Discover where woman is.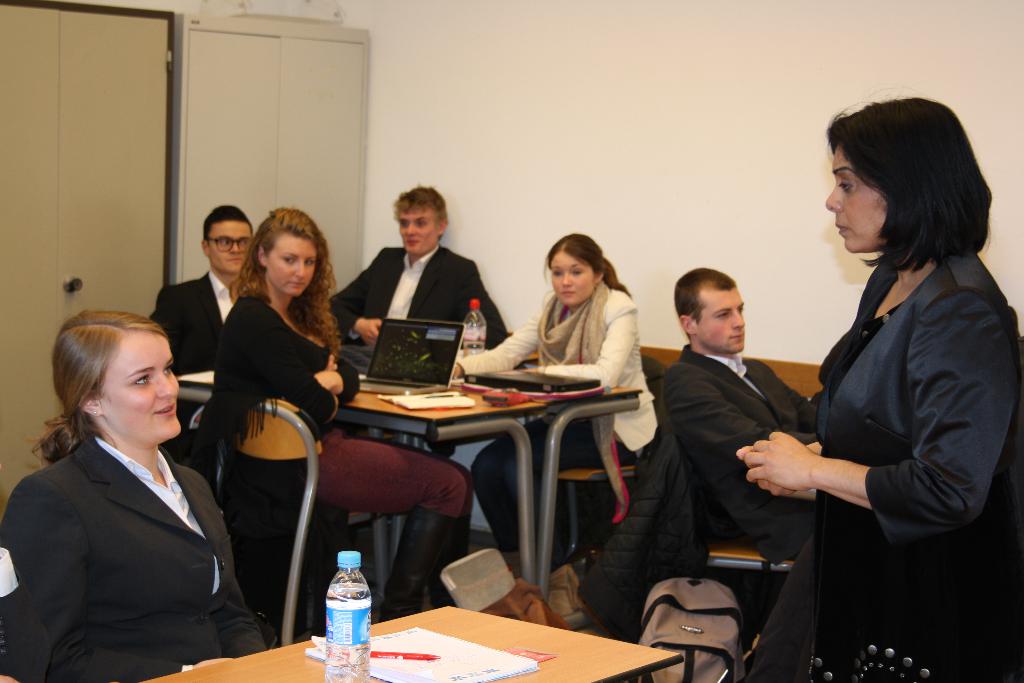
Discovered at rect(450, 233, 661, 569).
